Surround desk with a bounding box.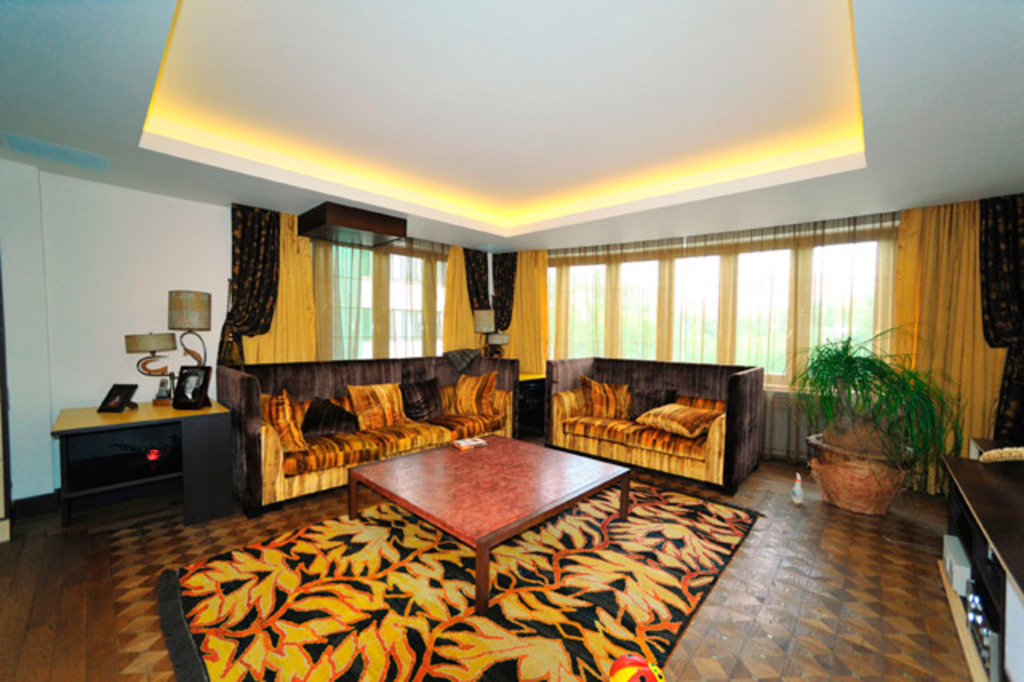
[933, 455, 1022, 680].
